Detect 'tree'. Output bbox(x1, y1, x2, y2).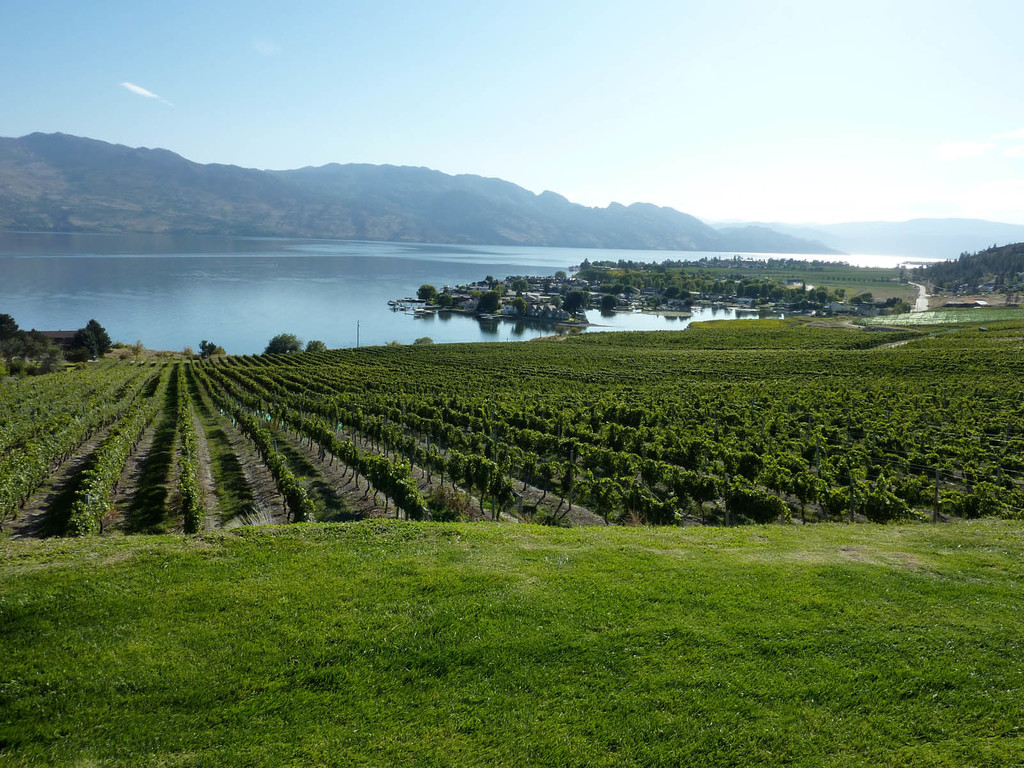
bbox(440, 294, 449, 306).
